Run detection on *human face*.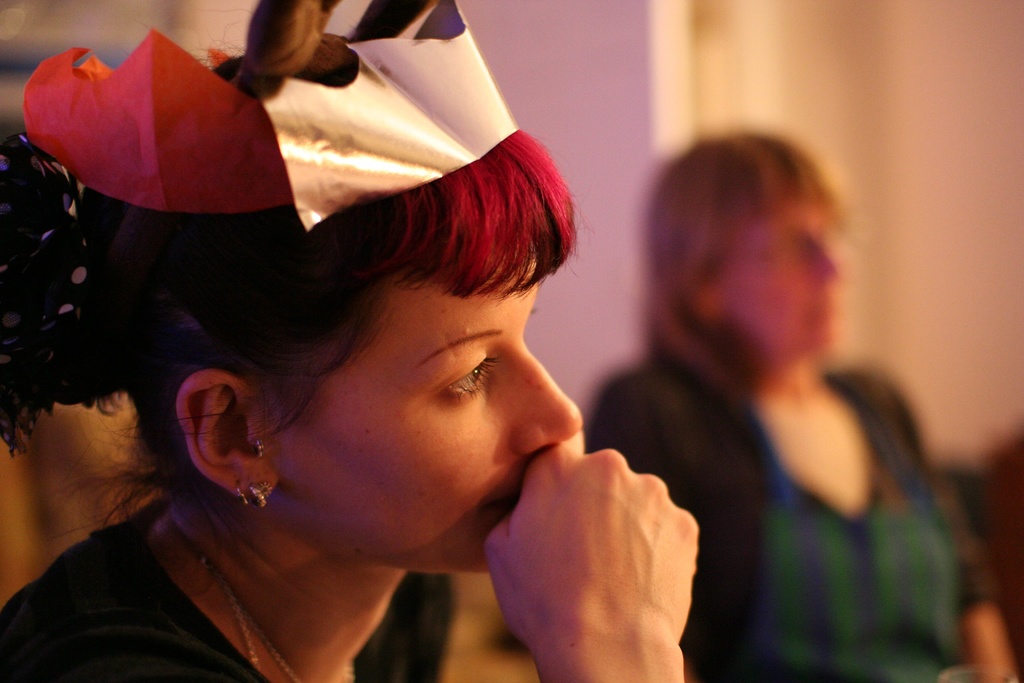
Result: select_region(273, 268, 585, 580).
